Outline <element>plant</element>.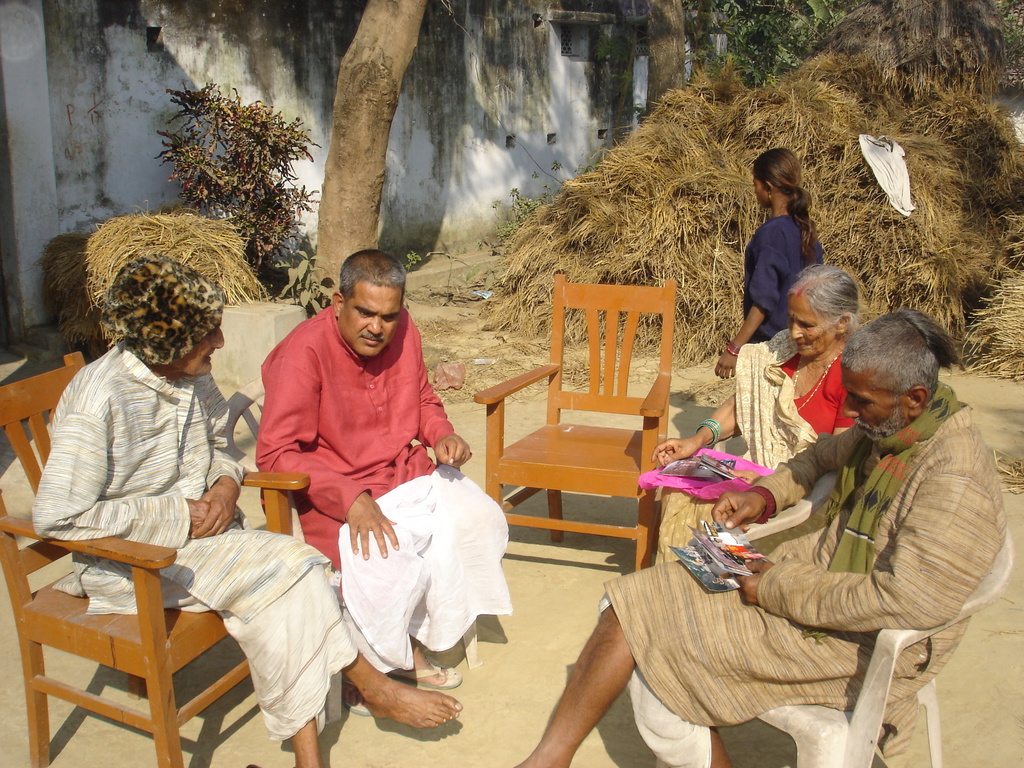
Outline: region(403, 248, 421, 269).
